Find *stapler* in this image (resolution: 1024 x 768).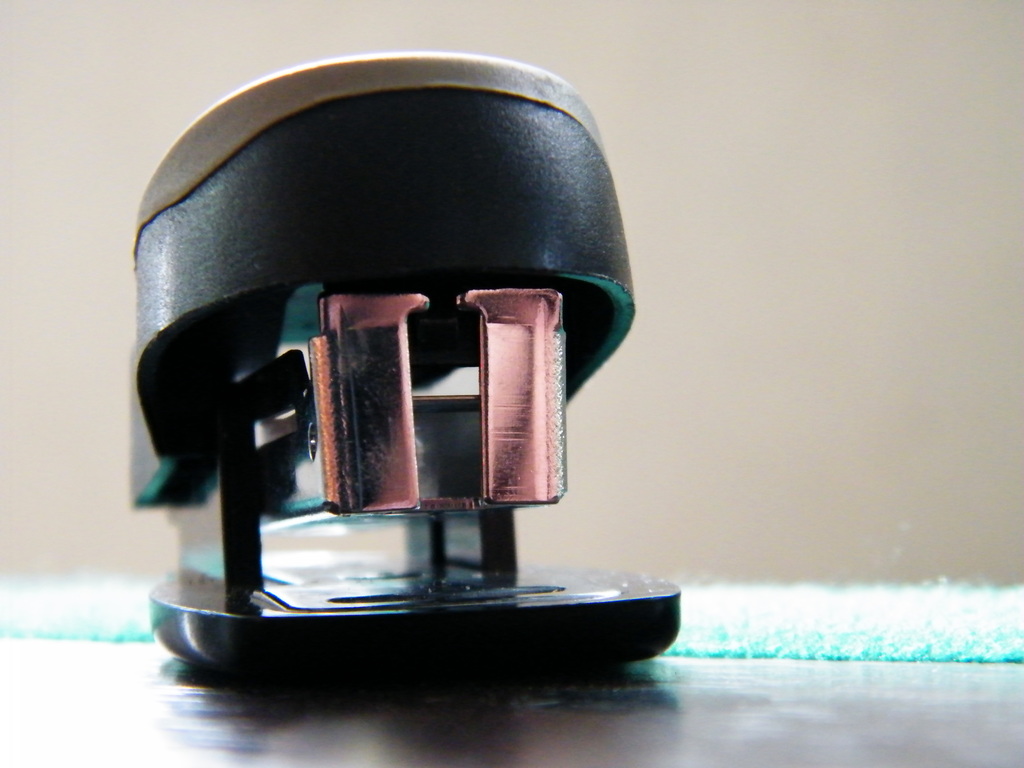
[left=134, top=57, right=680, bottom=676].
